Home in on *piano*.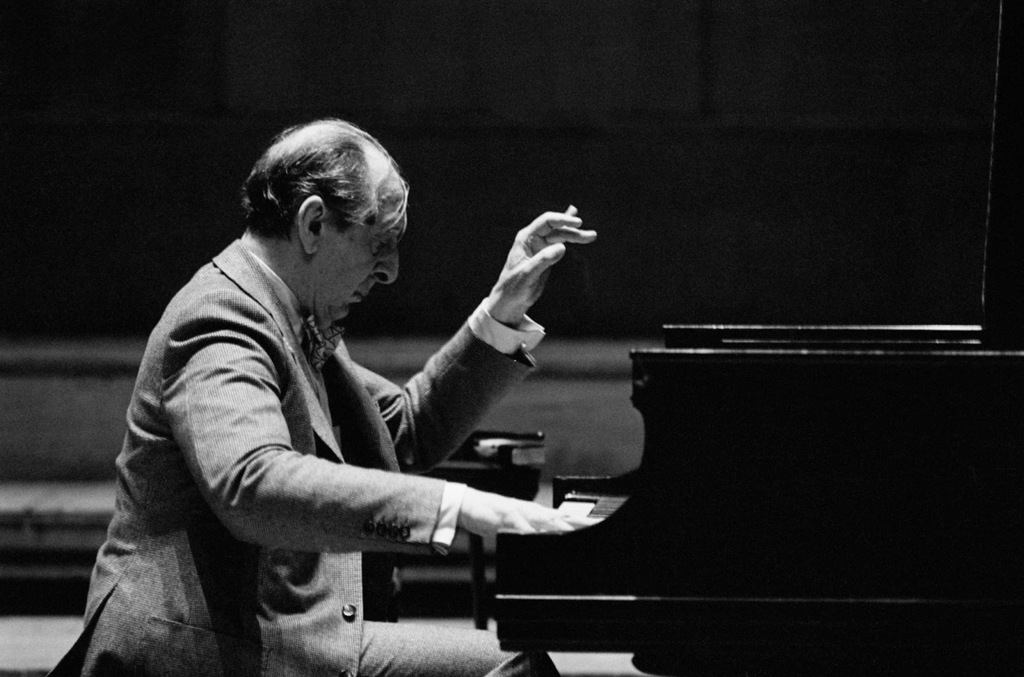
Homed in at 534,281,1023,638.
